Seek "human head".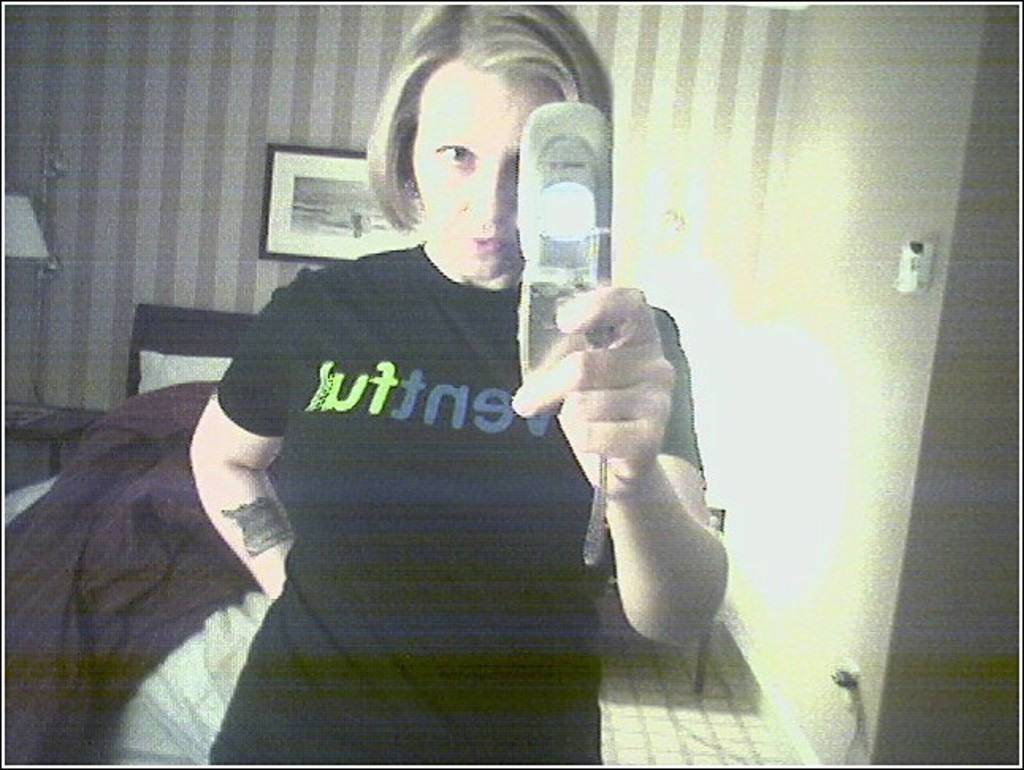
[left=358, top=0, right=621, bottom=287].
